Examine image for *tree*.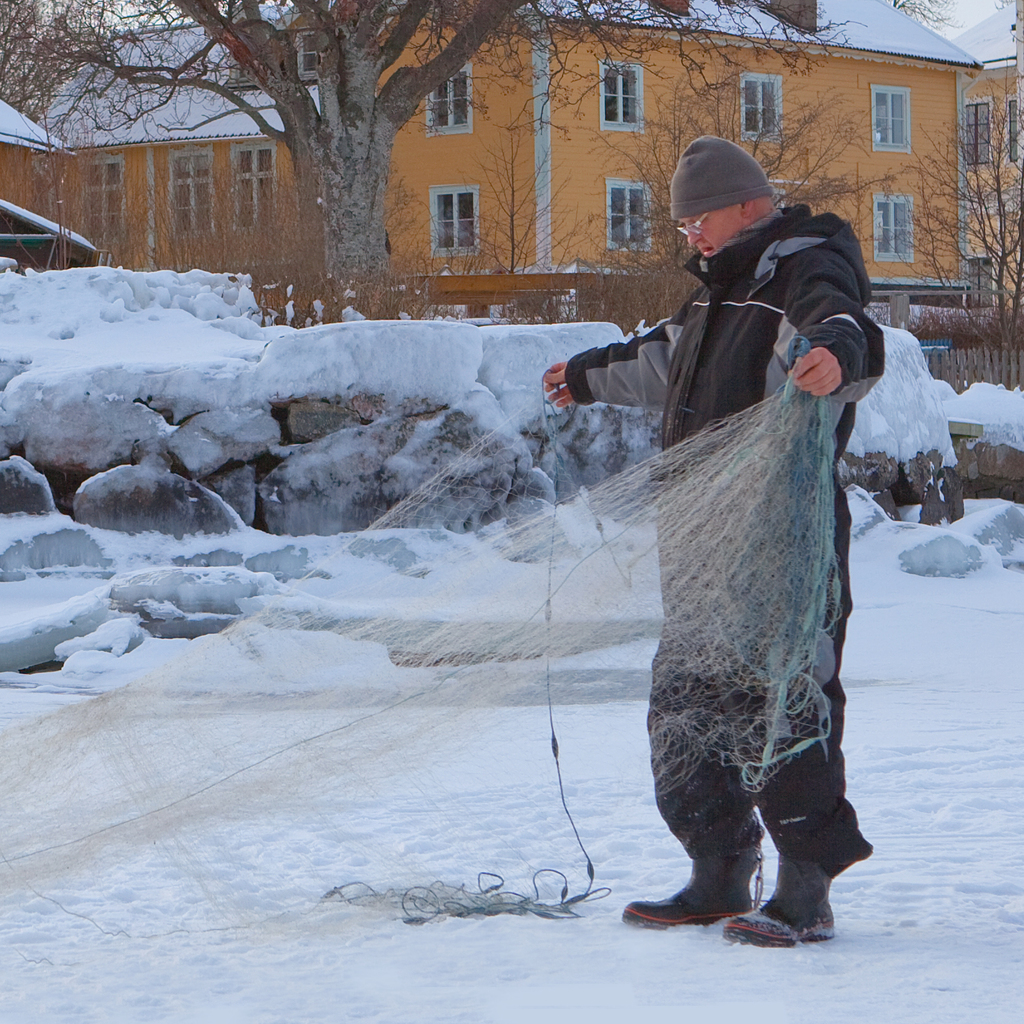
Examination result: l=874, t=61, r=1023, b=387.
